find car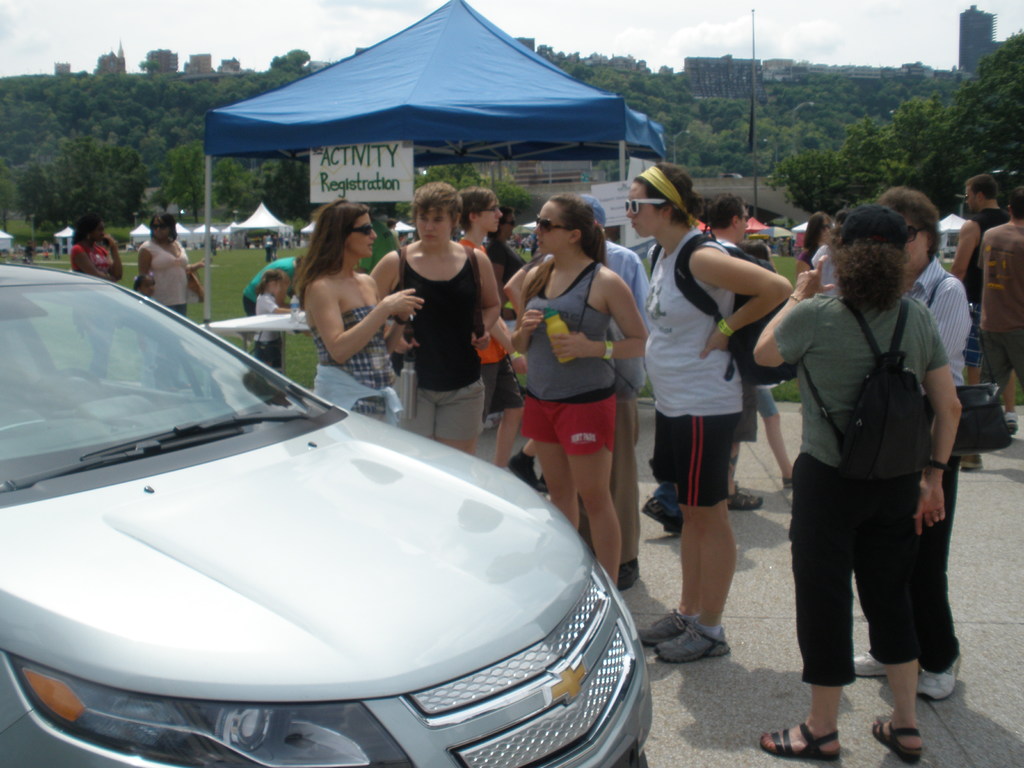
detection(0, 265, 653, 767)
